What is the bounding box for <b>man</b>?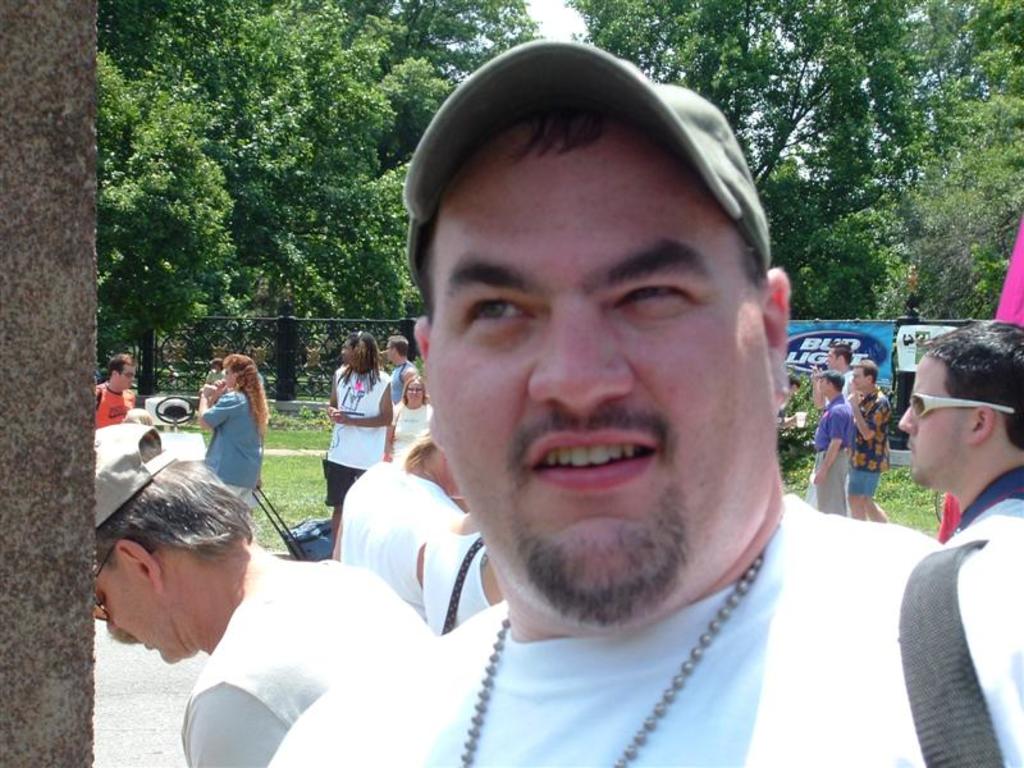
region(814, 369, 855, 520).
